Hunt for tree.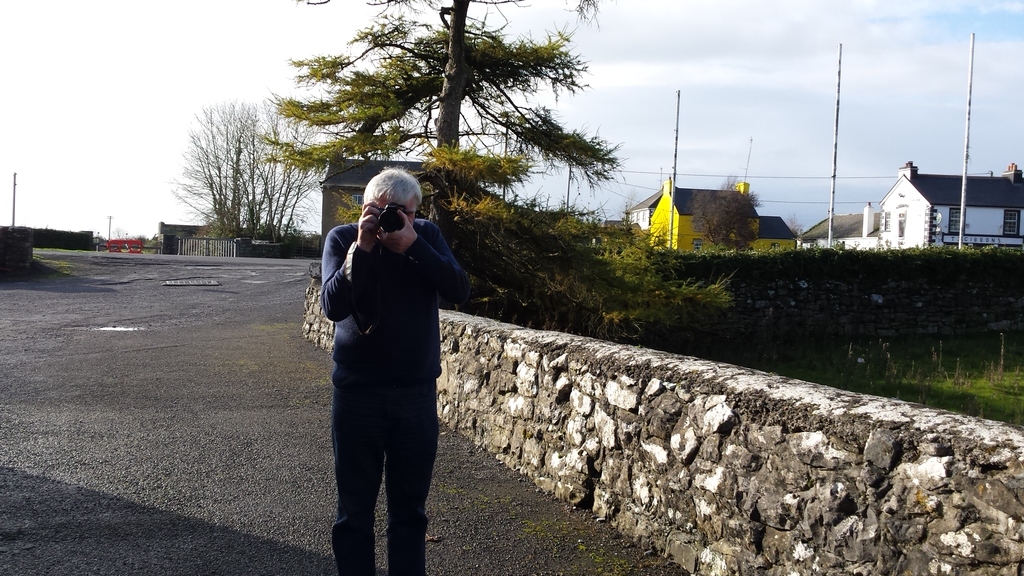
Hunted down at 241 0 621 242.
